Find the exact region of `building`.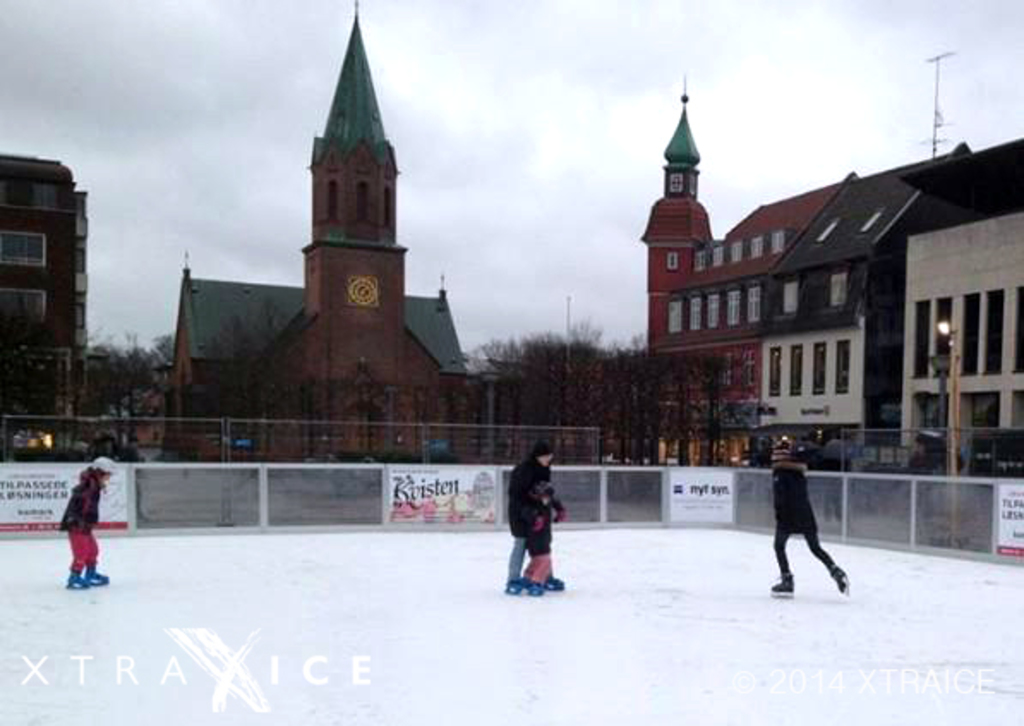
Exact region: box(163, 0, 503, 457).
